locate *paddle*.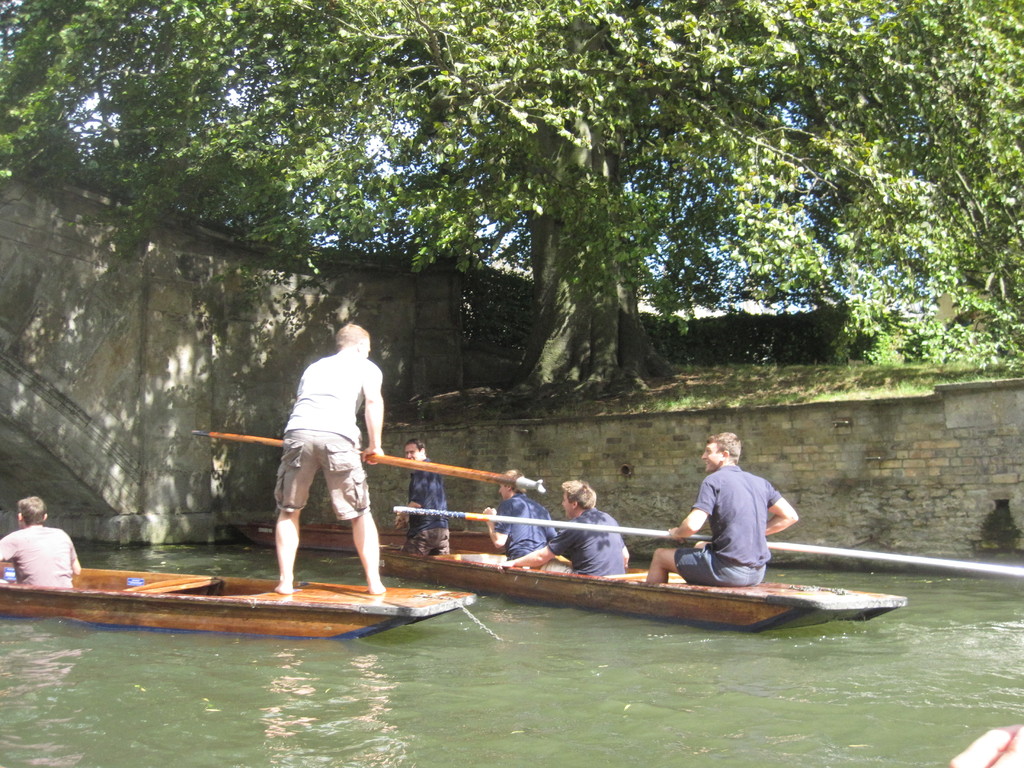
Bounding box: left=376, top=500, right=1023, bottom=570.
